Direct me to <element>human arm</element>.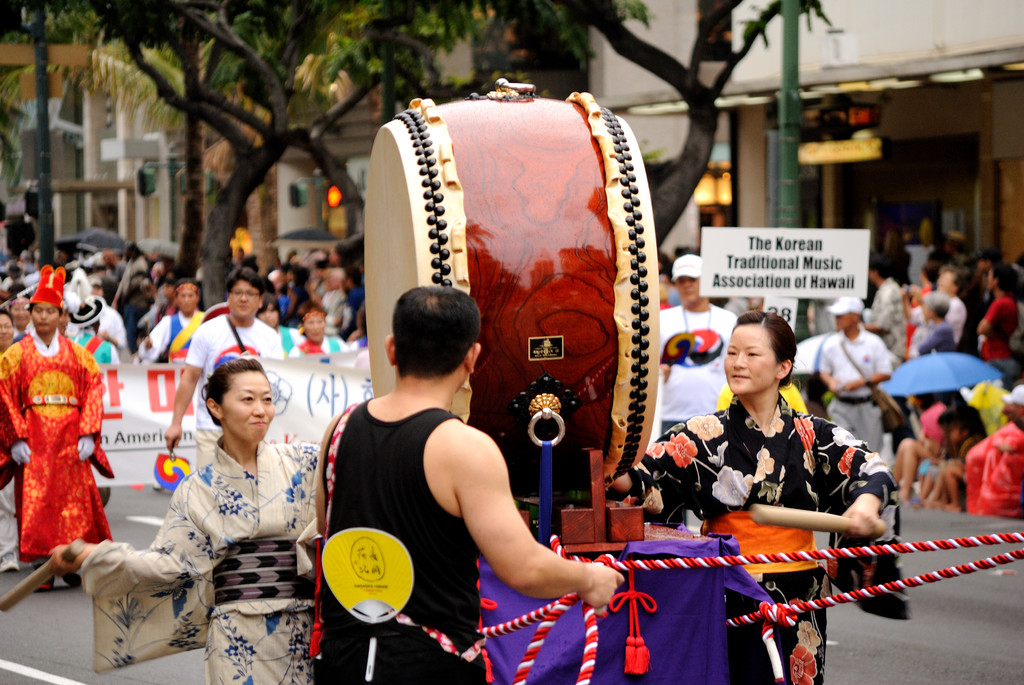
Direction: {"x1": 160, "y1": 321, "x2": 218, "y2": 452}.
